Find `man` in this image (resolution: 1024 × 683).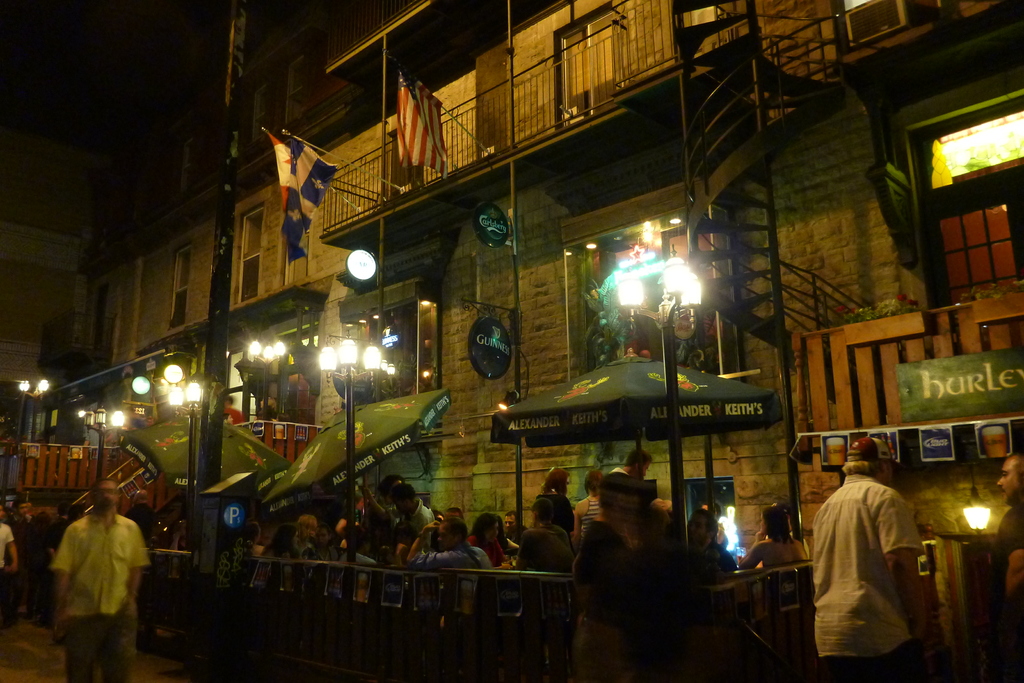
detection(47, 477, 152, 682).
